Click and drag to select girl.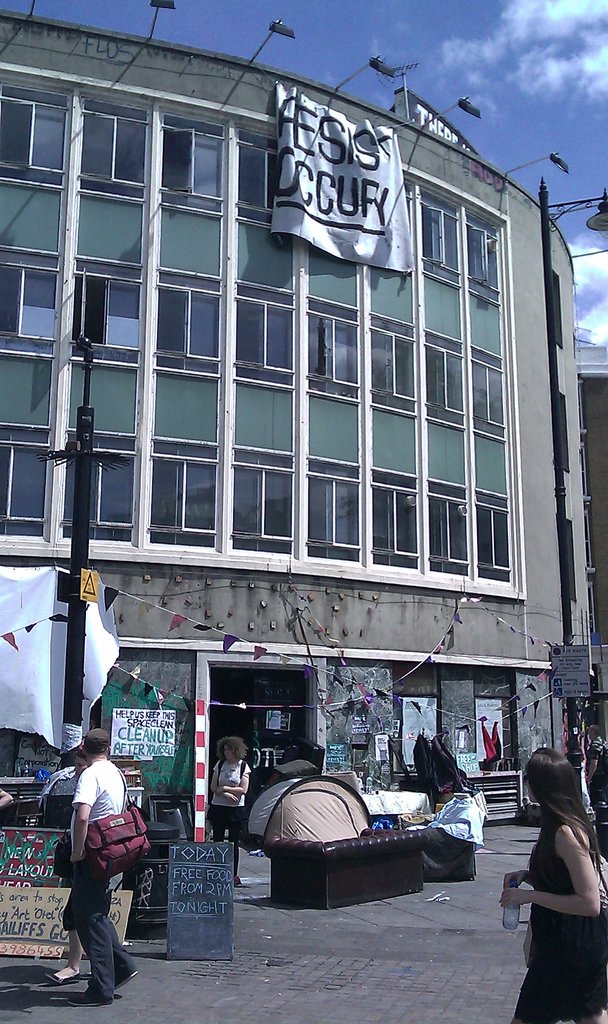
Selection: (left=502, top=753, right=607, bottom=1023).
